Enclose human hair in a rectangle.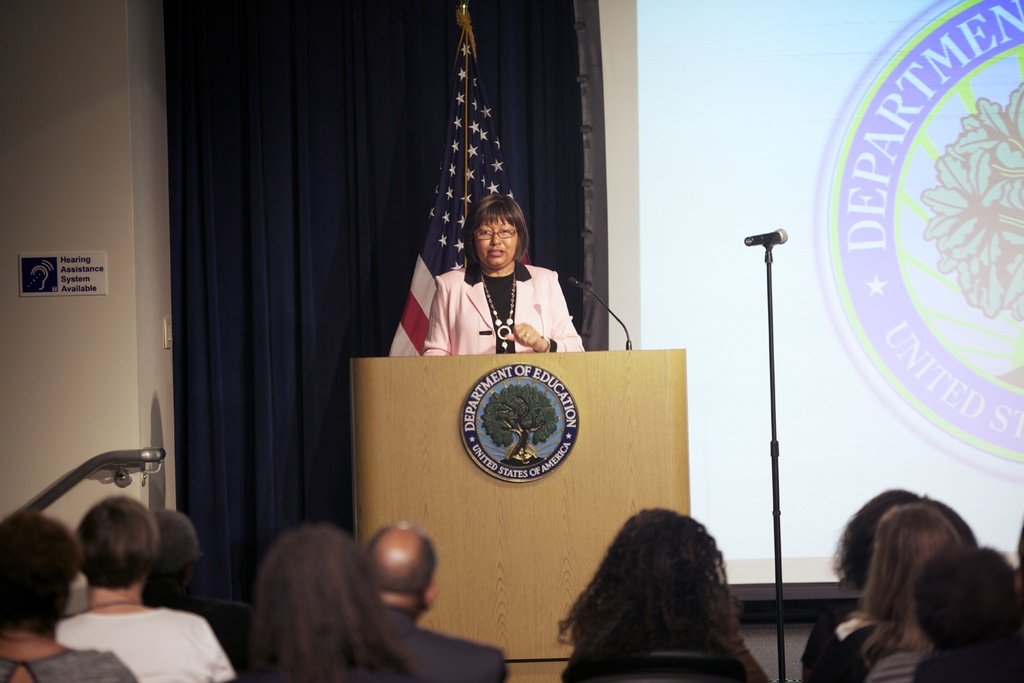
[144,511,204,605].
